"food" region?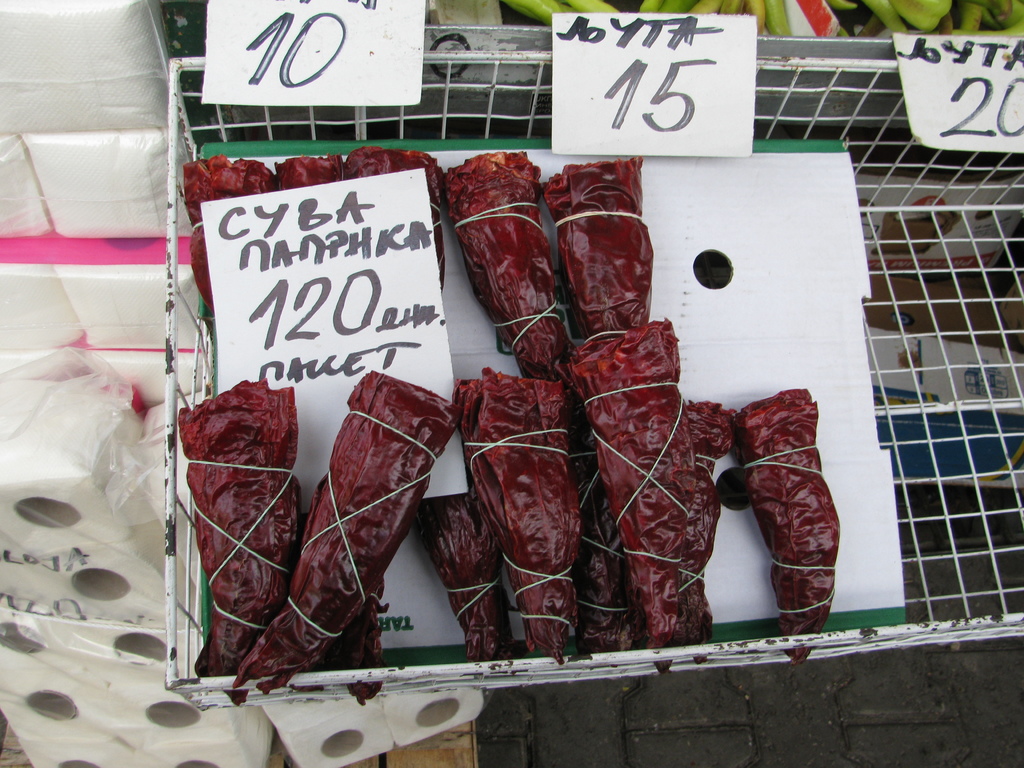
568,317,692,673
